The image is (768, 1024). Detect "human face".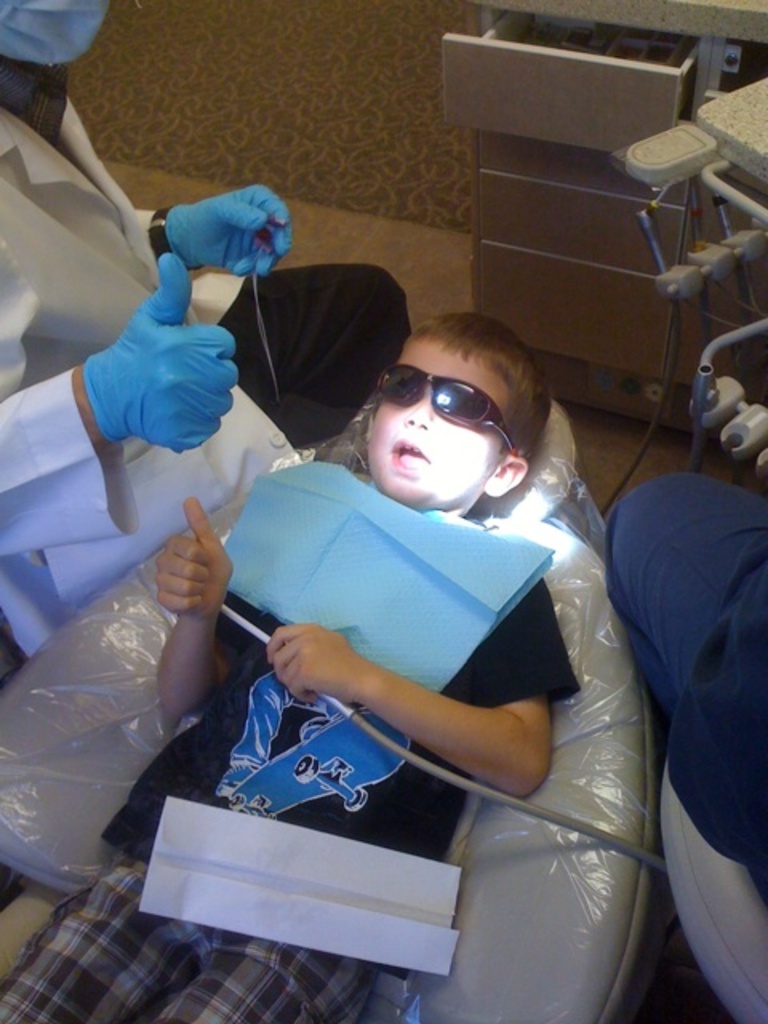
Detection: x1=370, y1=338, x2=518, y2=509.
